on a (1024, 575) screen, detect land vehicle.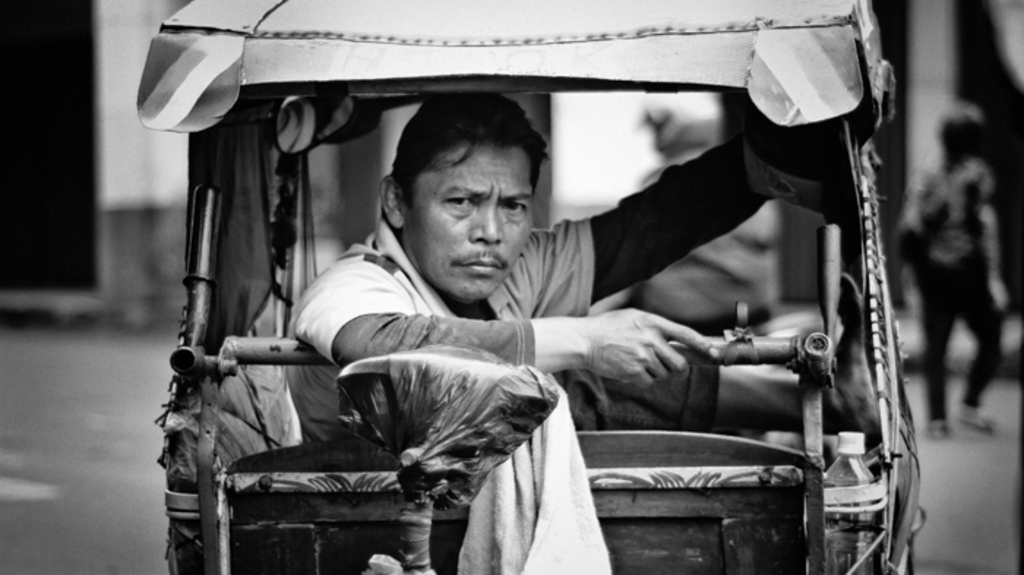
region(136, 0, 926, 574).
